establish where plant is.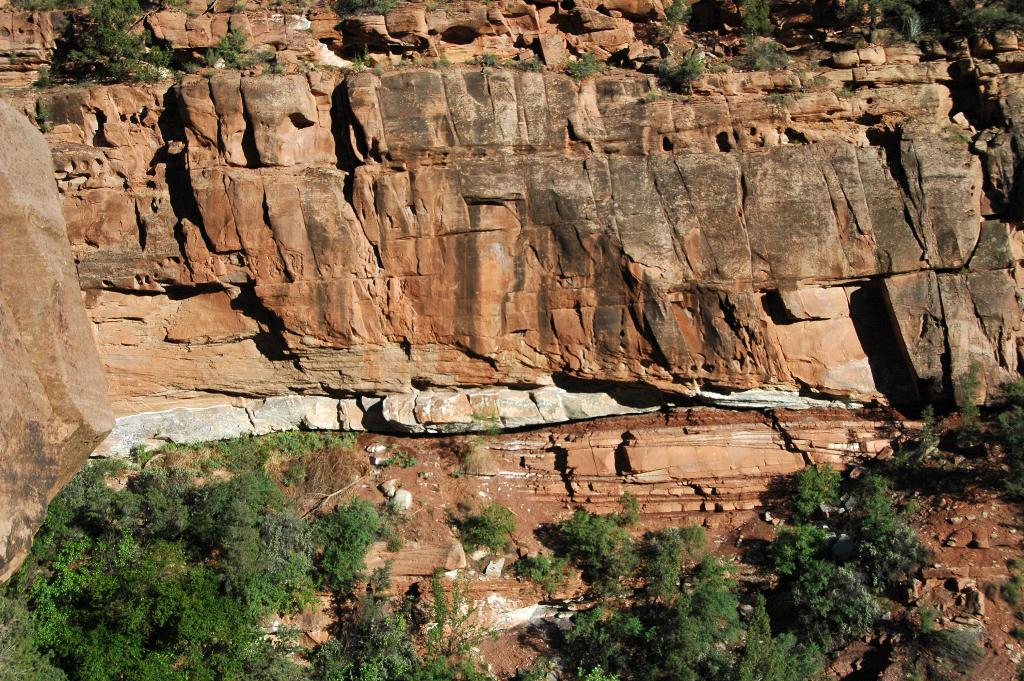
Established at {"left": 660, "top": 0, "right": 698, "bottom": 43}.
